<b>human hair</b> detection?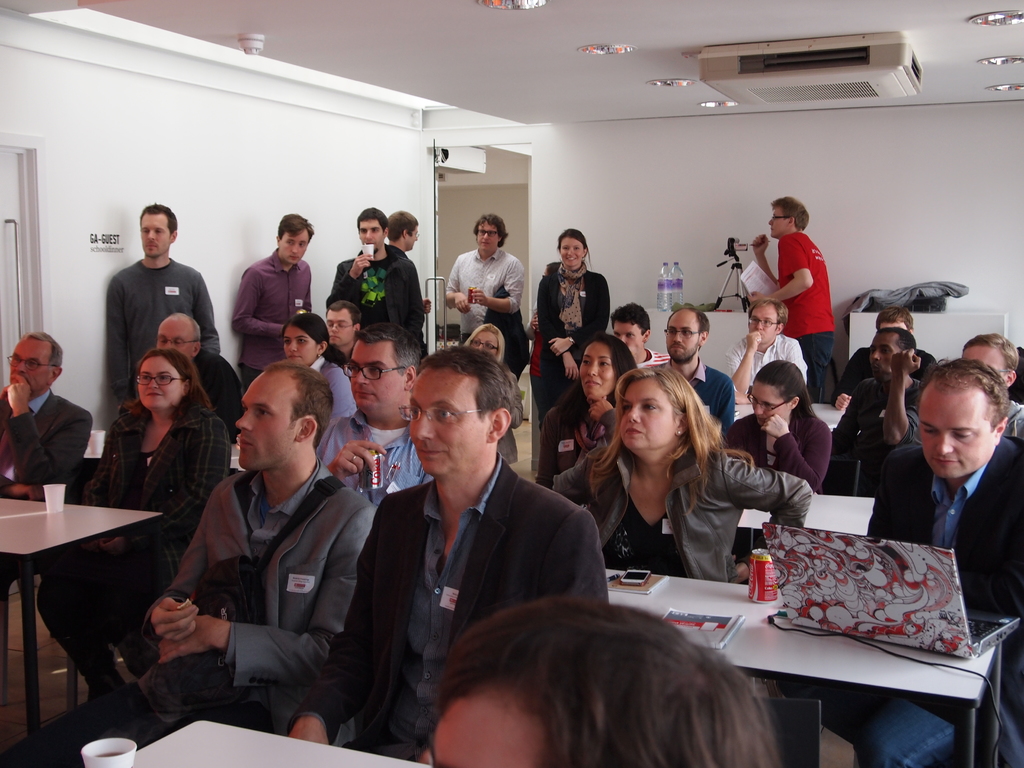
x1=388 y1=212 x2=417 y2=241
